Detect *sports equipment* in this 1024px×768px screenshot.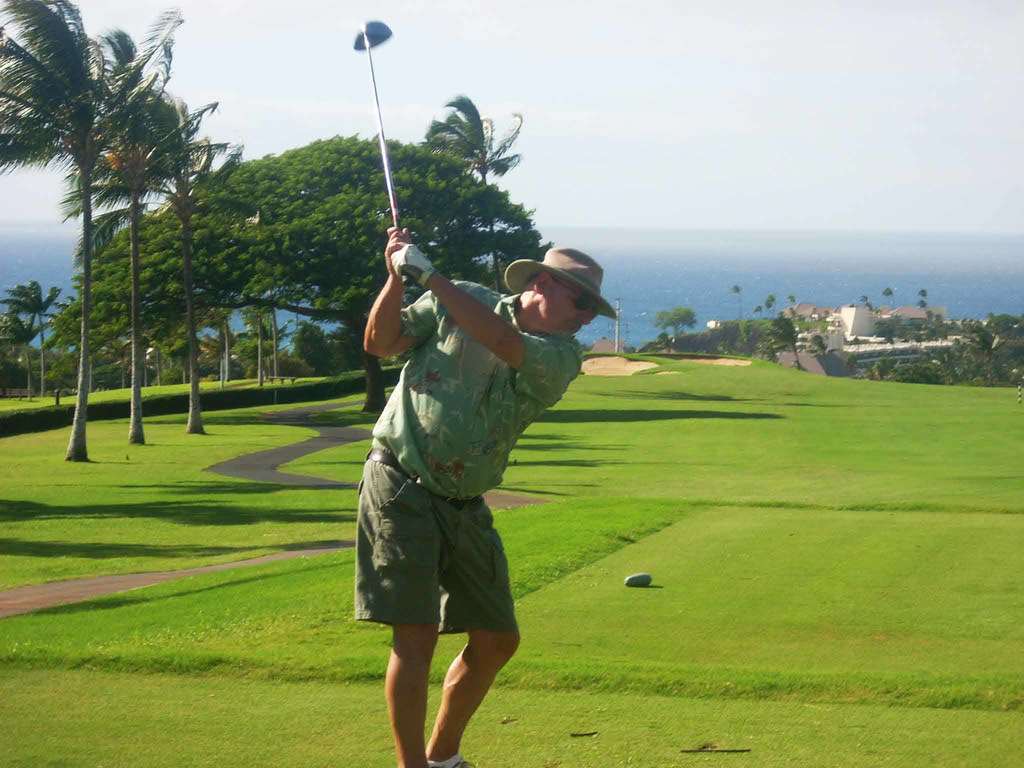
Detection: bbox=[344, 15, 415, 290].
